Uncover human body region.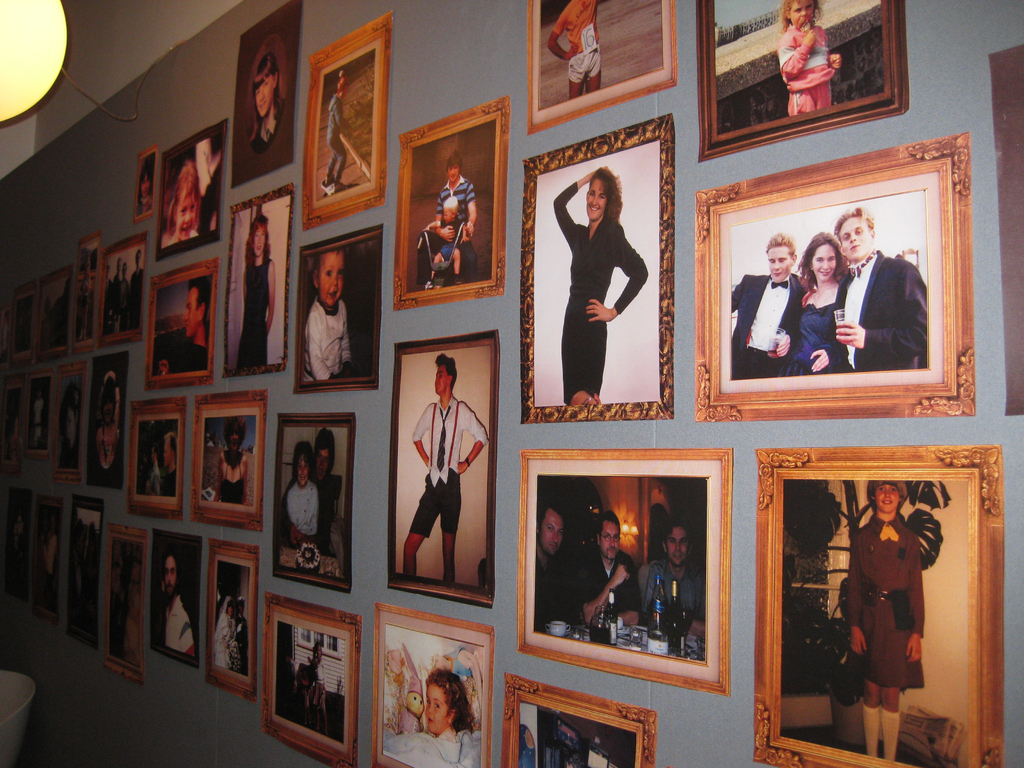
Uncovered: (x1=135, y1=193, x2=152, y2=212).
